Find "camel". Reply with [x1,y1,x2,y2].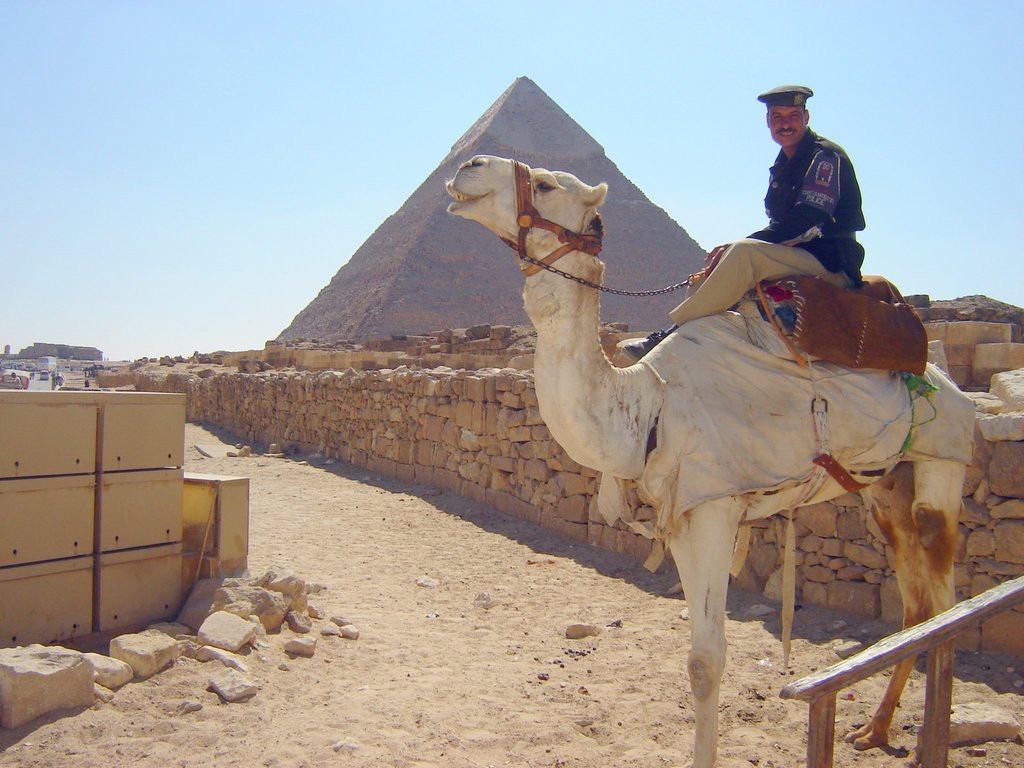
[440,148,977,767].
